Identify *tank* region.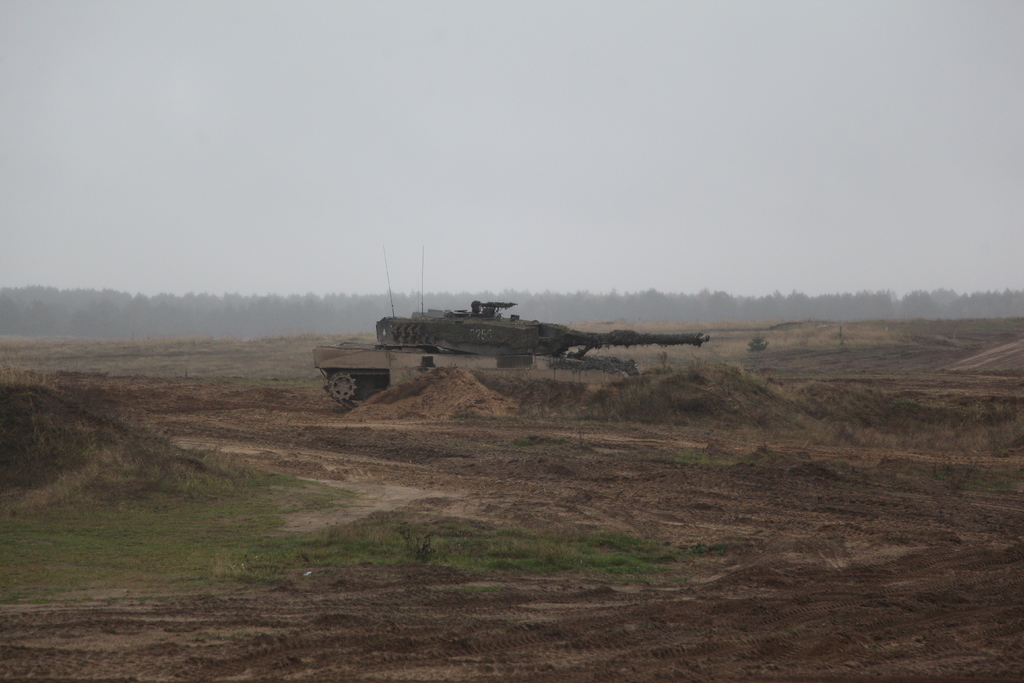
Region: [x1=309, y1=241, x2=711, y2=409].
